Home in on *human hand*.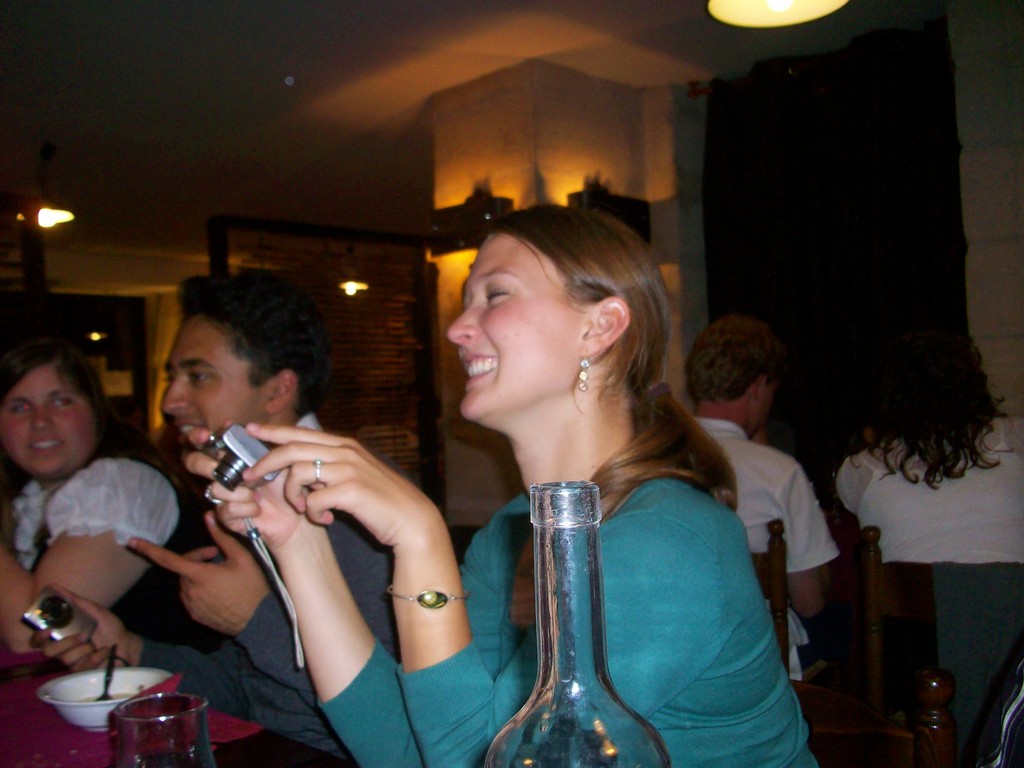
Homed in at (184, 426, 321, 554).
